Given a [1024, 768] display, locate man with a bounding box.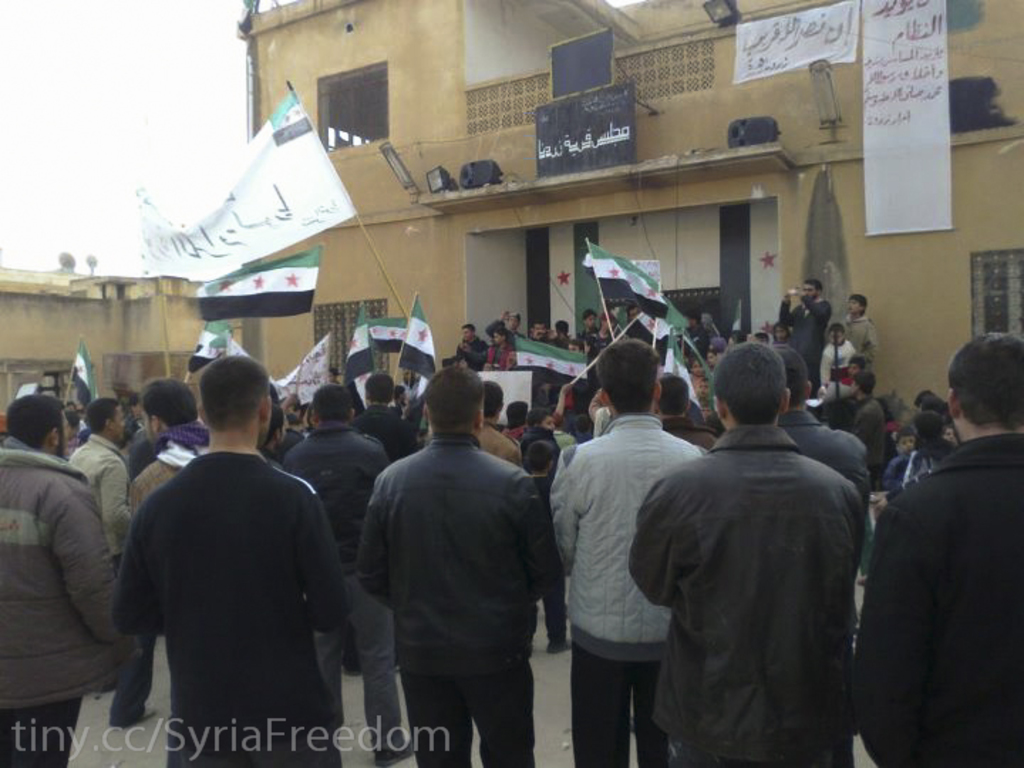
Located: 845:333:1023:767.
